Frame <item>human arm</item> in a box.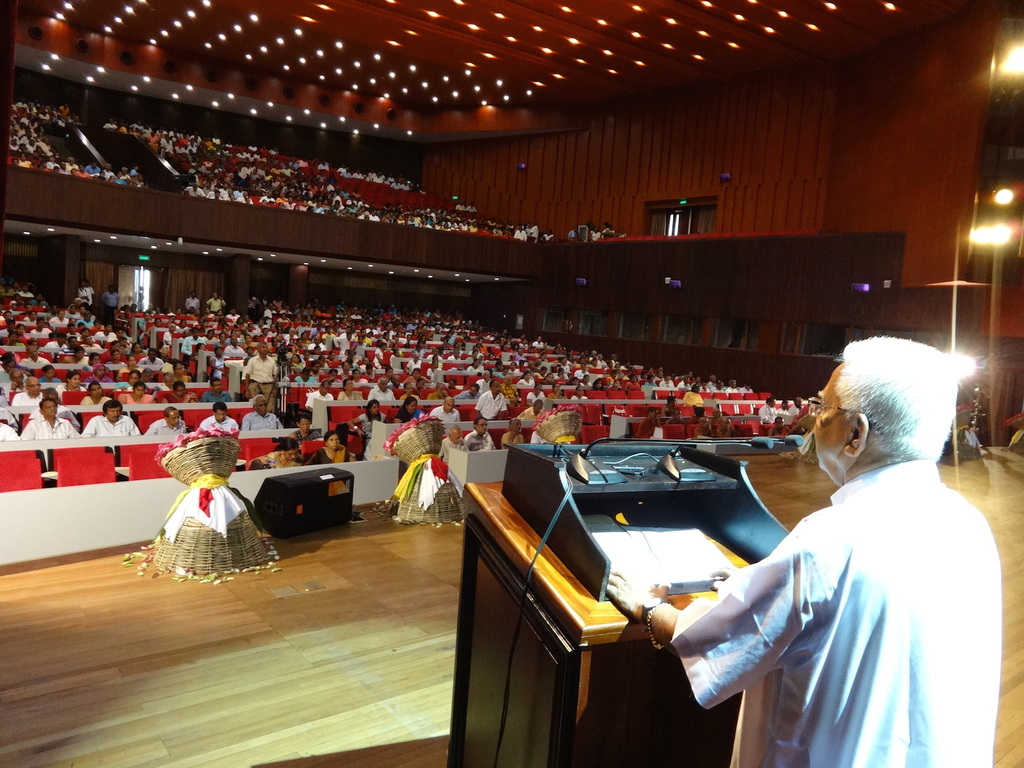
l=201, t=336, r=203, b=341.
